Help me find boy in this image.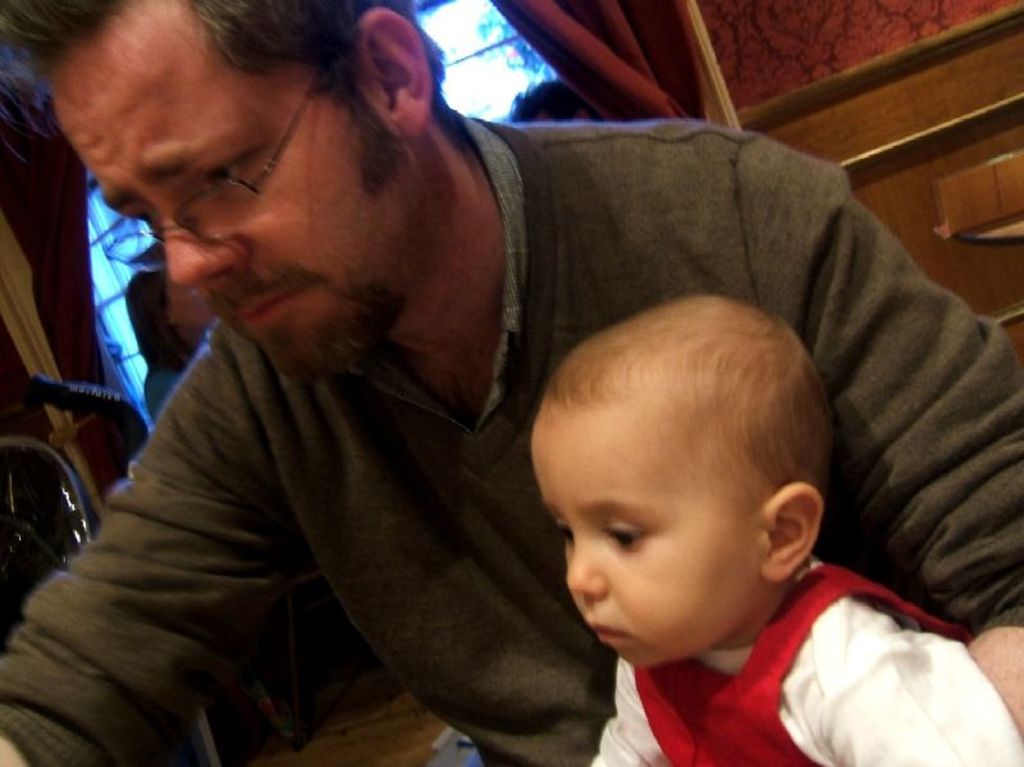
Found it: [530, 283, 1015, 766].
